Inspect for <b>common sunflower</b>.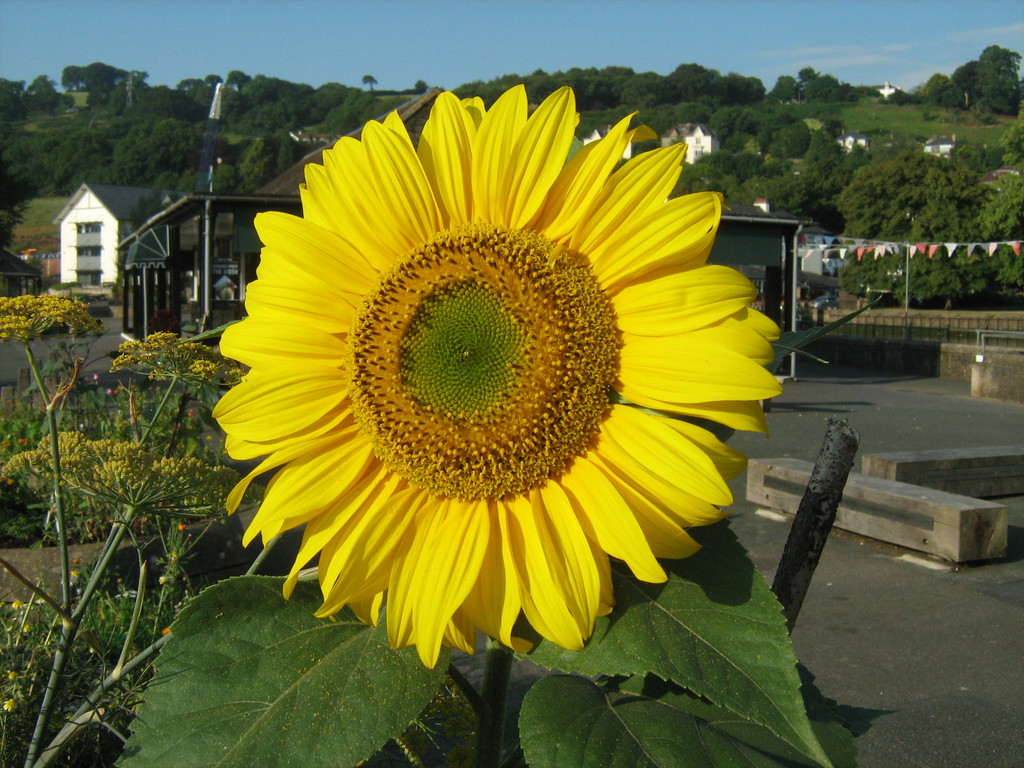
Inspection: {"left": 189, "top": 74, "right": 780, "bottom": 708}.
